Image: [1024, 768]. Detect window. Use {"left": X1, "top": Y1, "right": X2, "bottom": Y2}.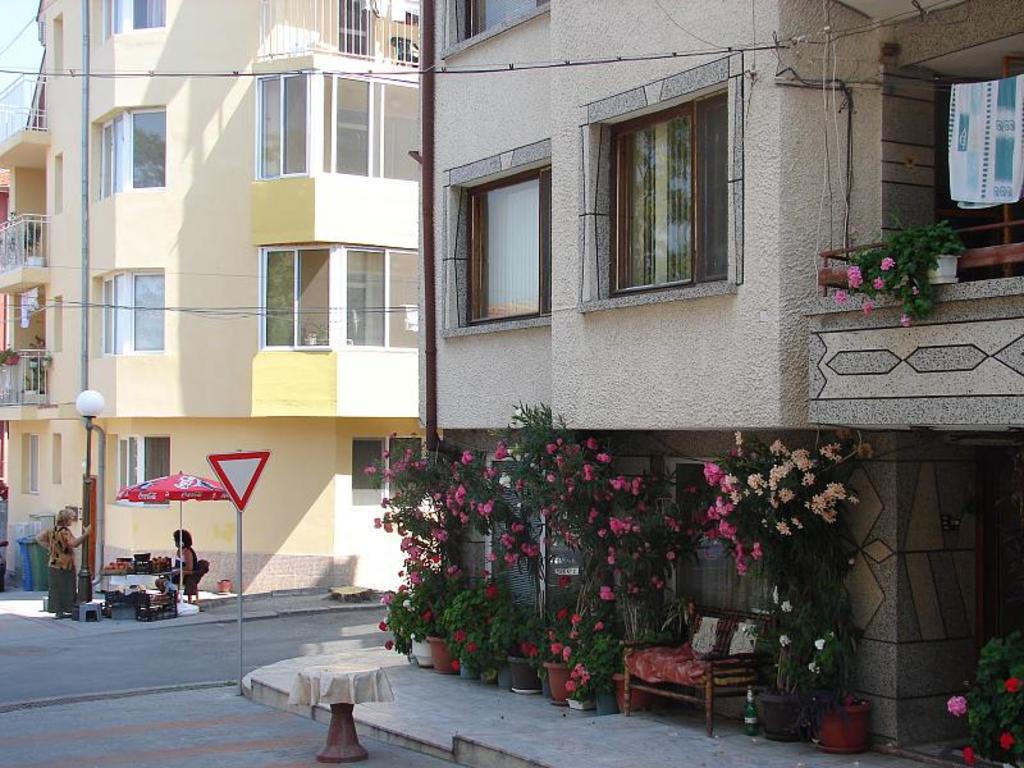
{"left": 111, "top": 438, "right": 182, "bottom": 507}.
